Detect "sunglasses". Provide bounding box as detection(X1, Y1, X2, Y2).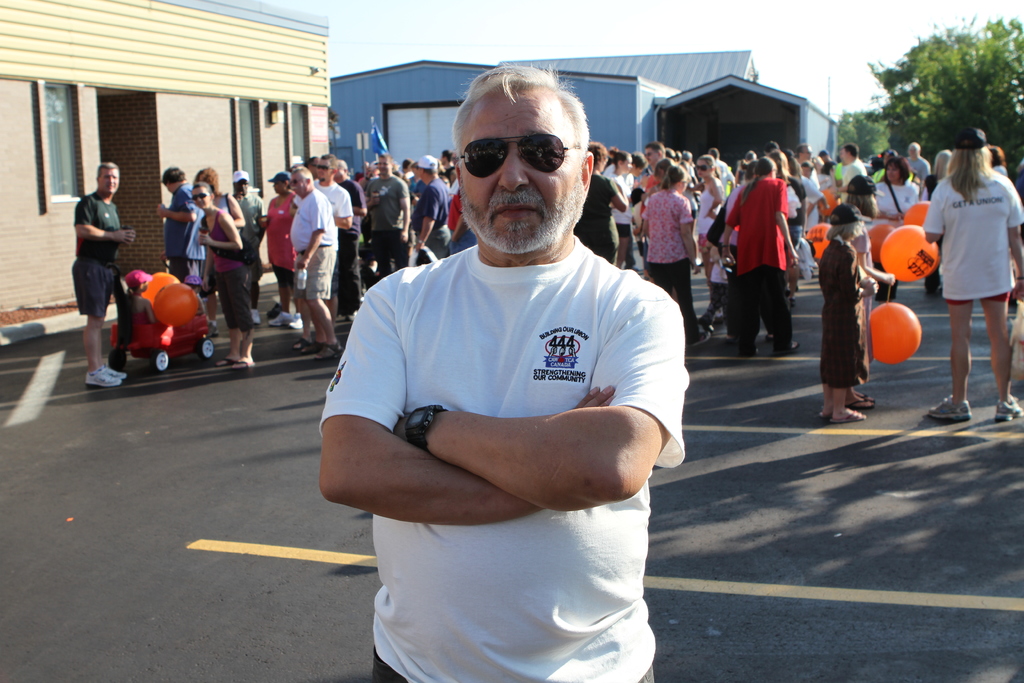
detection(459, 131, 572, 178).
